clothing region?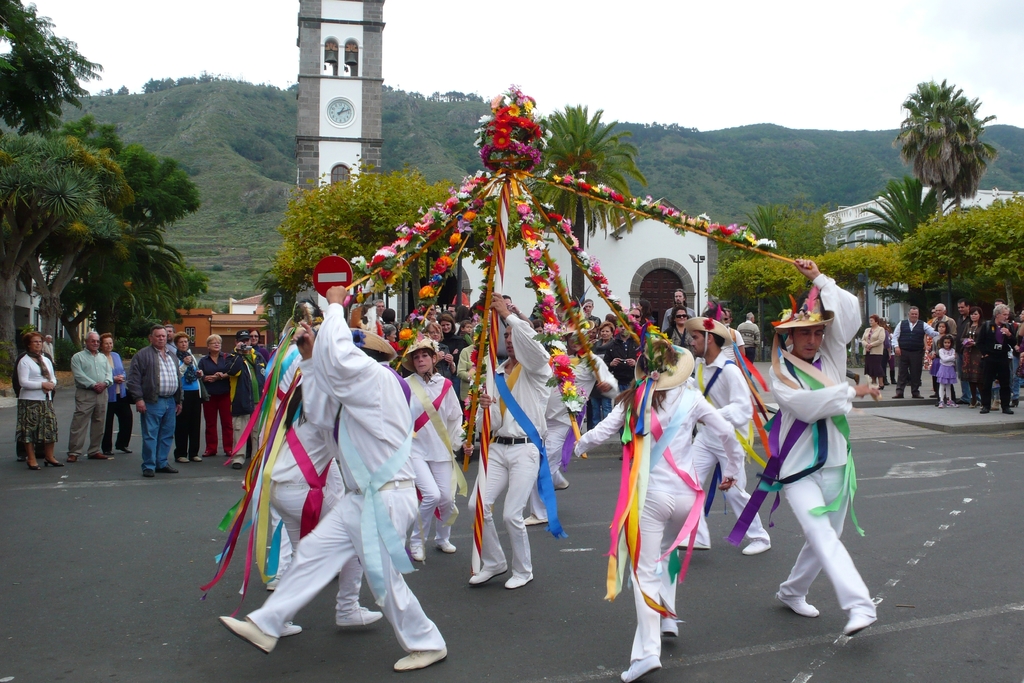
bbox=(443, 331, 467, 358)
